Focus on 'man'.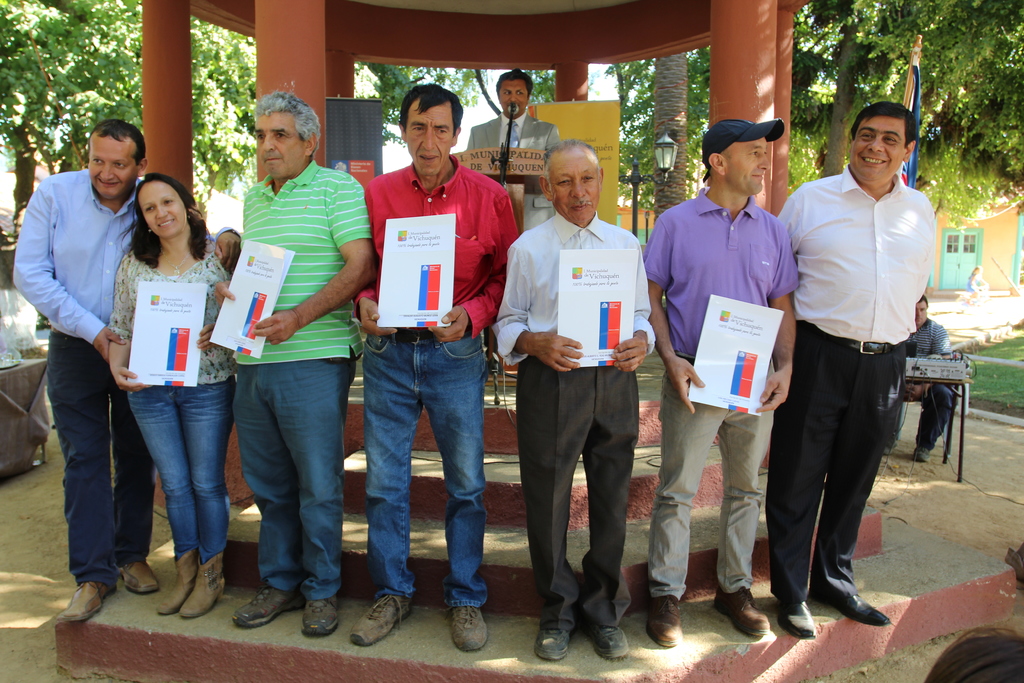
Focused at pyautogui.locateOnScreen(894, 288, 963, 457).
